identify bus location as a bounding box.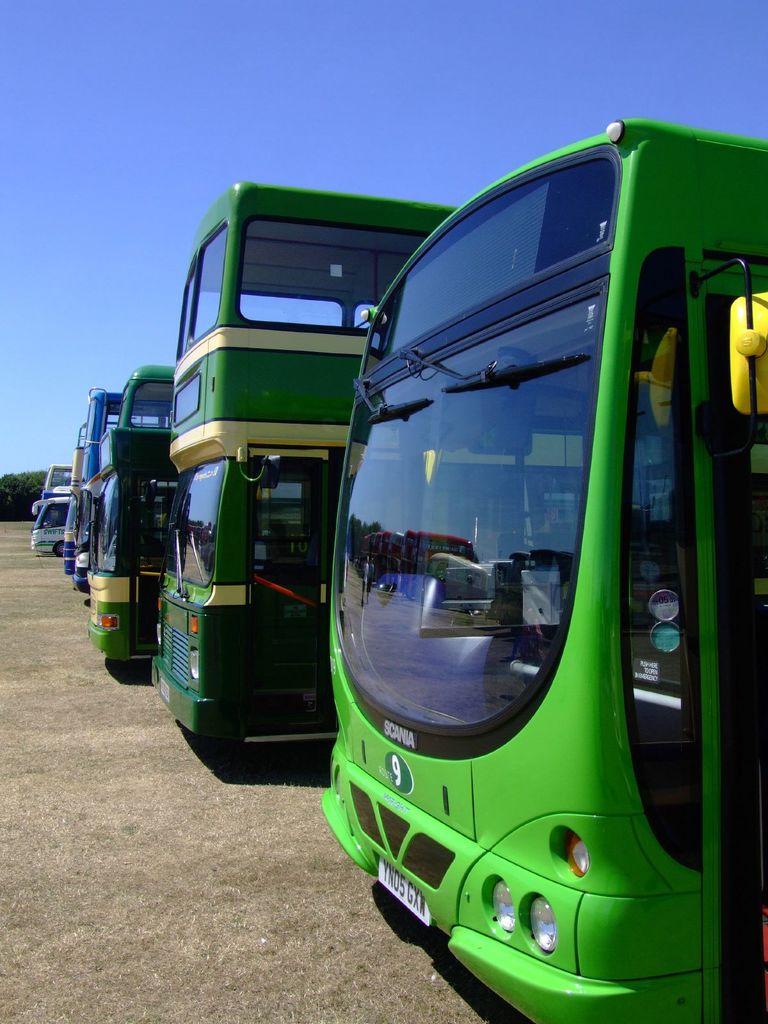
(left=58, top=375, right=128, bottom=574).
